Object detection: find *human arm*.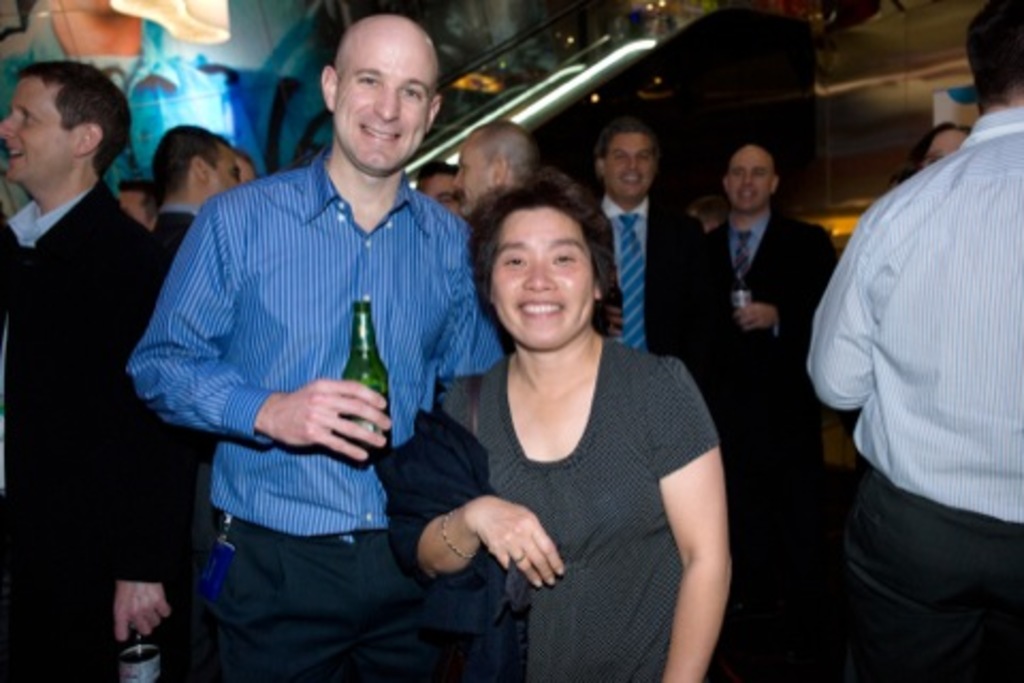
select_region(403, 397, 589, 610).
